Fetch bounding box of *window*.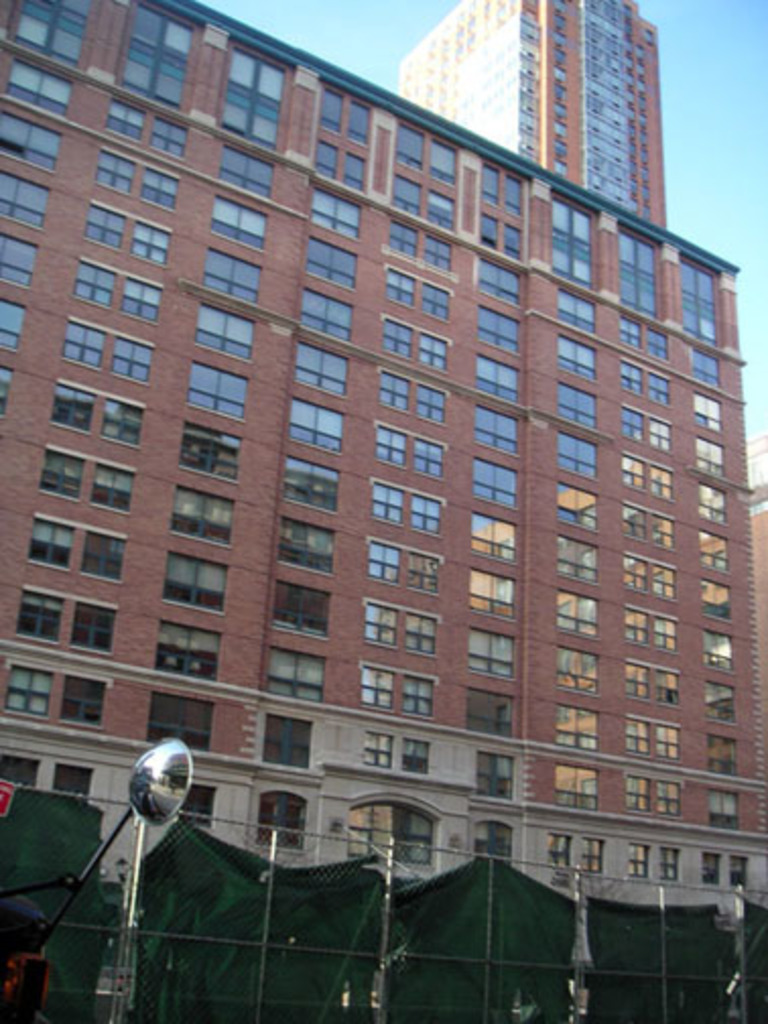
Bbox: [left=185, top=780, right=211, bottom=823].
